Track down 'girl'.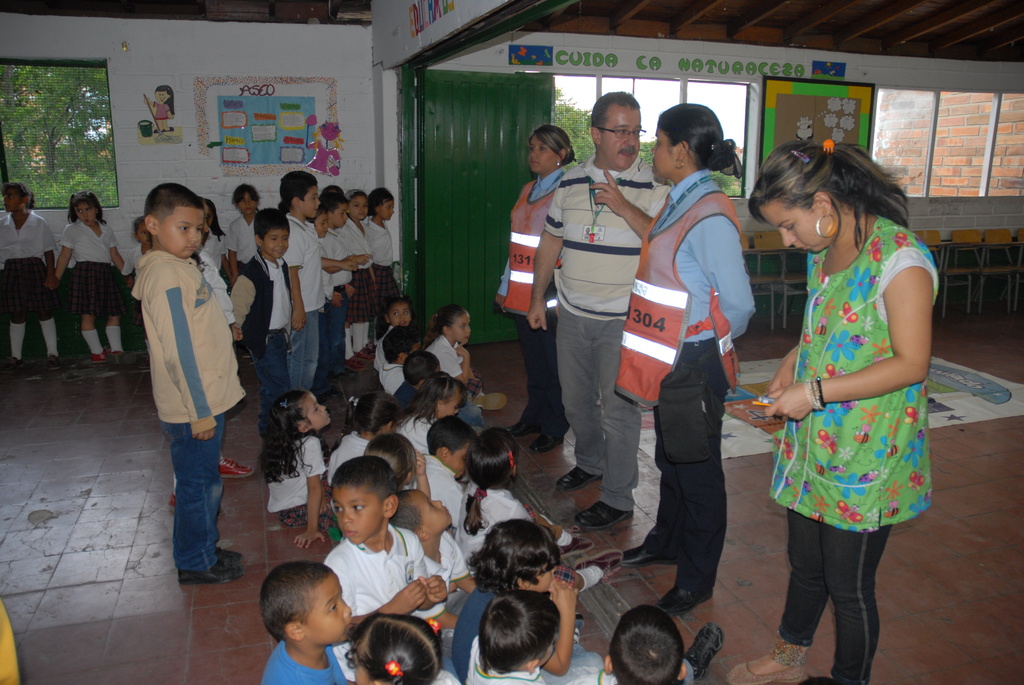
Tracked to box(55, 190, 132, 363).
